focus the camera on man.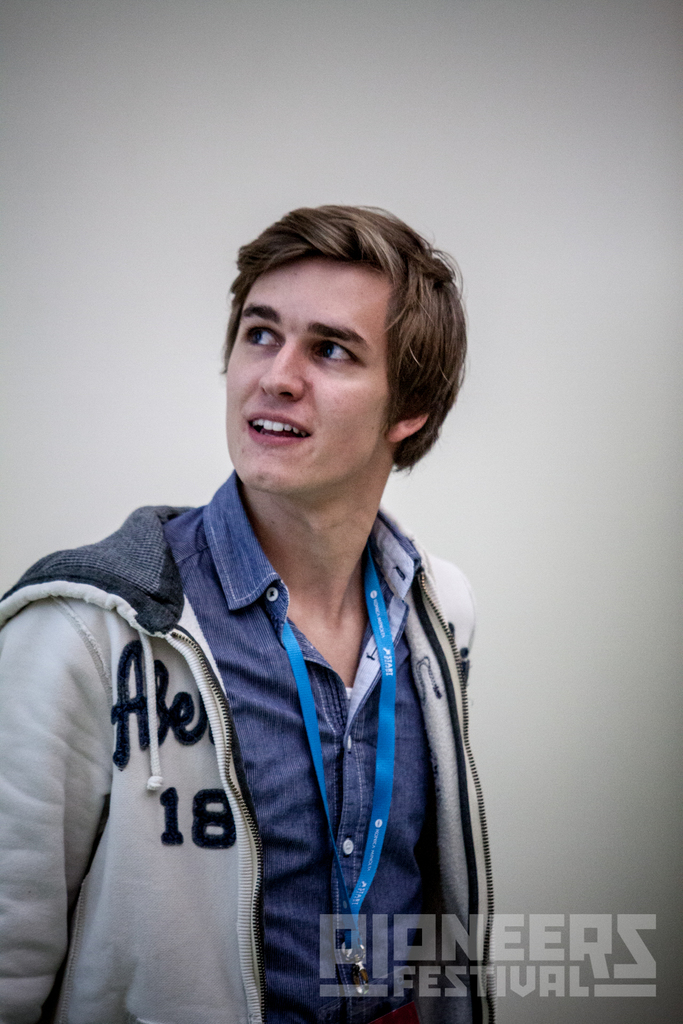
Focus region: locate(10, 176, 542, 1014).
